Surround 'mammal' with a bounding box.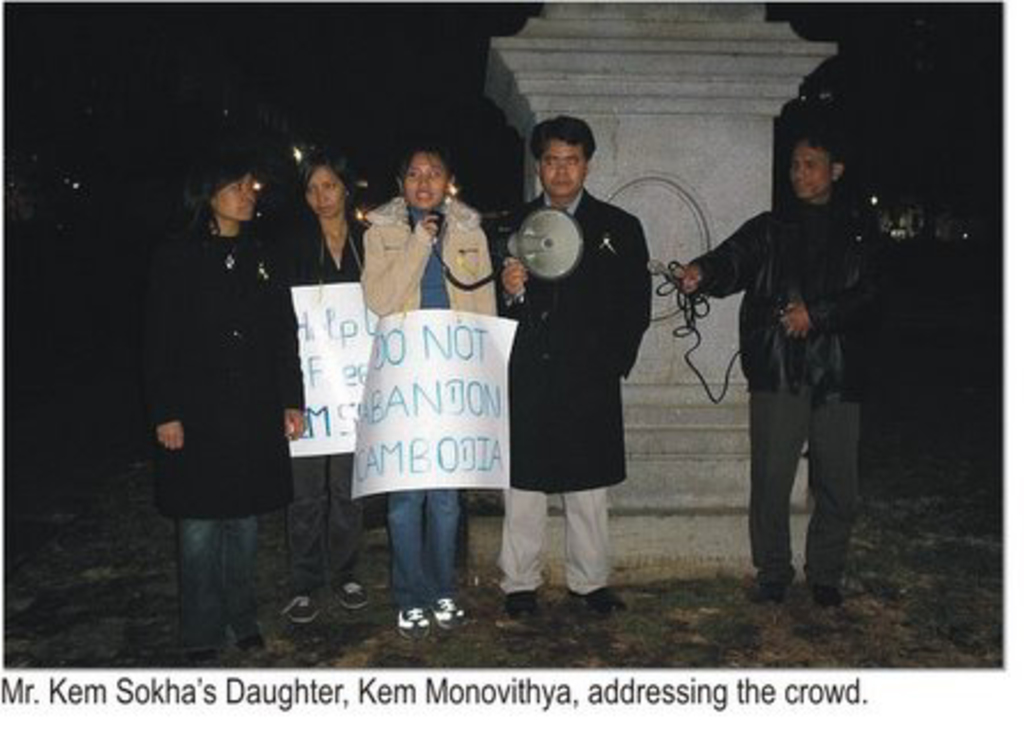
x1=489 y1=110 x2=645 y2=604.
